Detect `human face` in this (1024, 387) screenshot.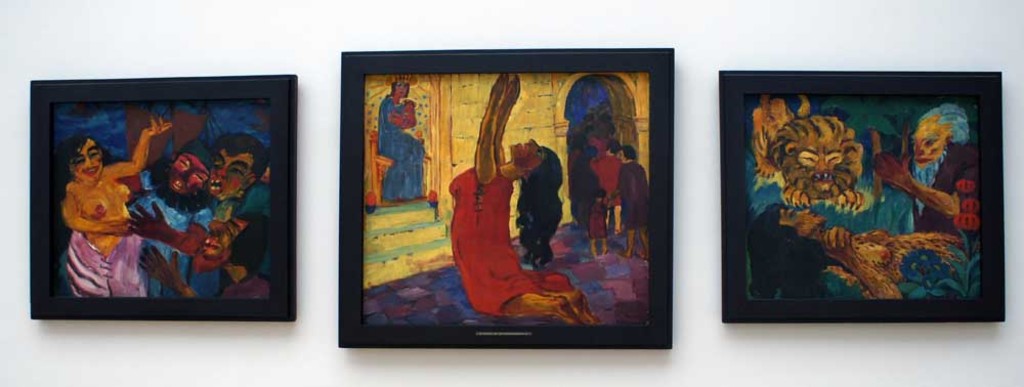
Detection: <region>510, 141, 546, 164</region>.
